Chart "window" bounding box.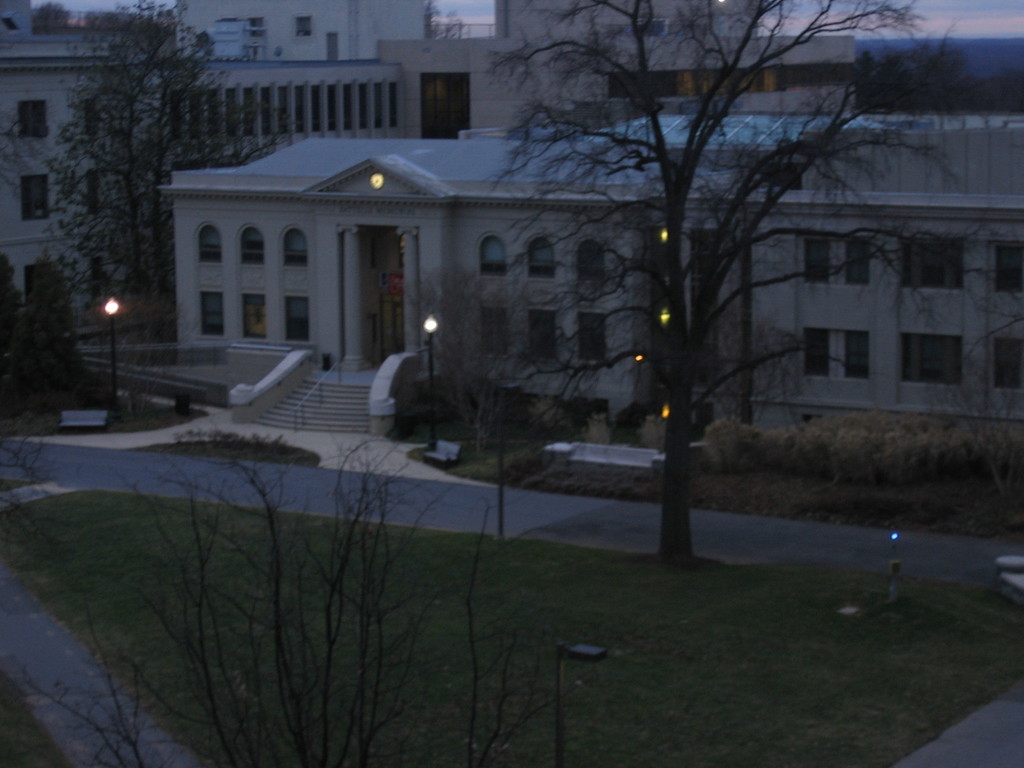
Charted: [left=238, top=229, right=268, bottom=265].
